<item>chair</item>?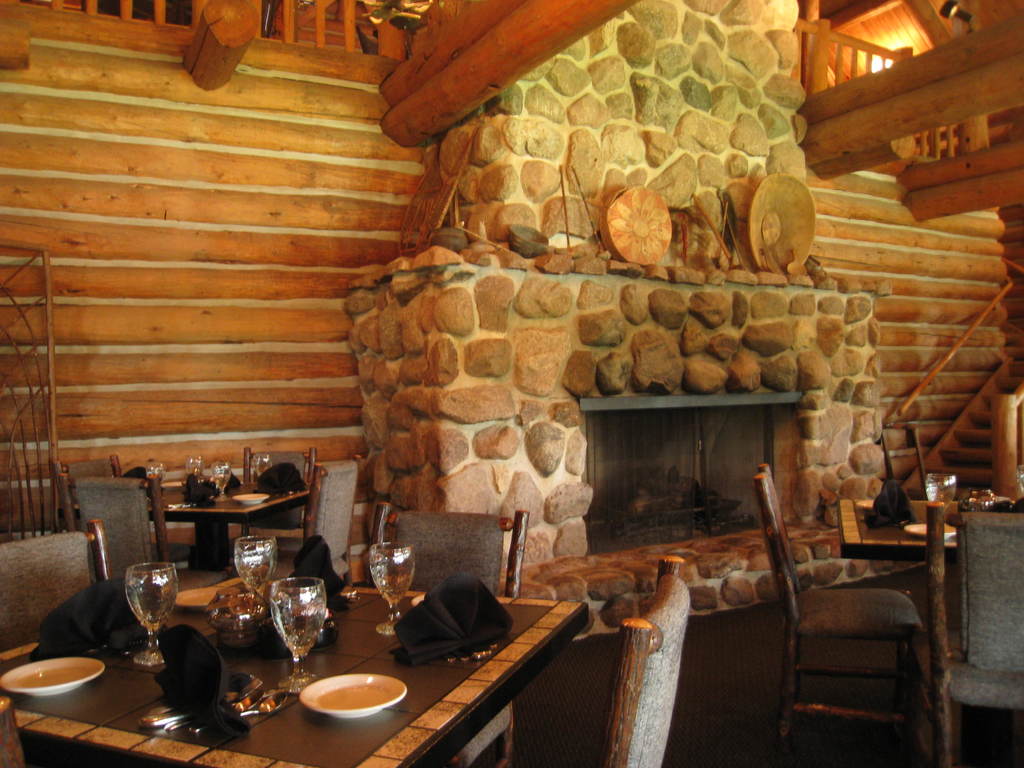
l=776, t=509, r=948, b=758
